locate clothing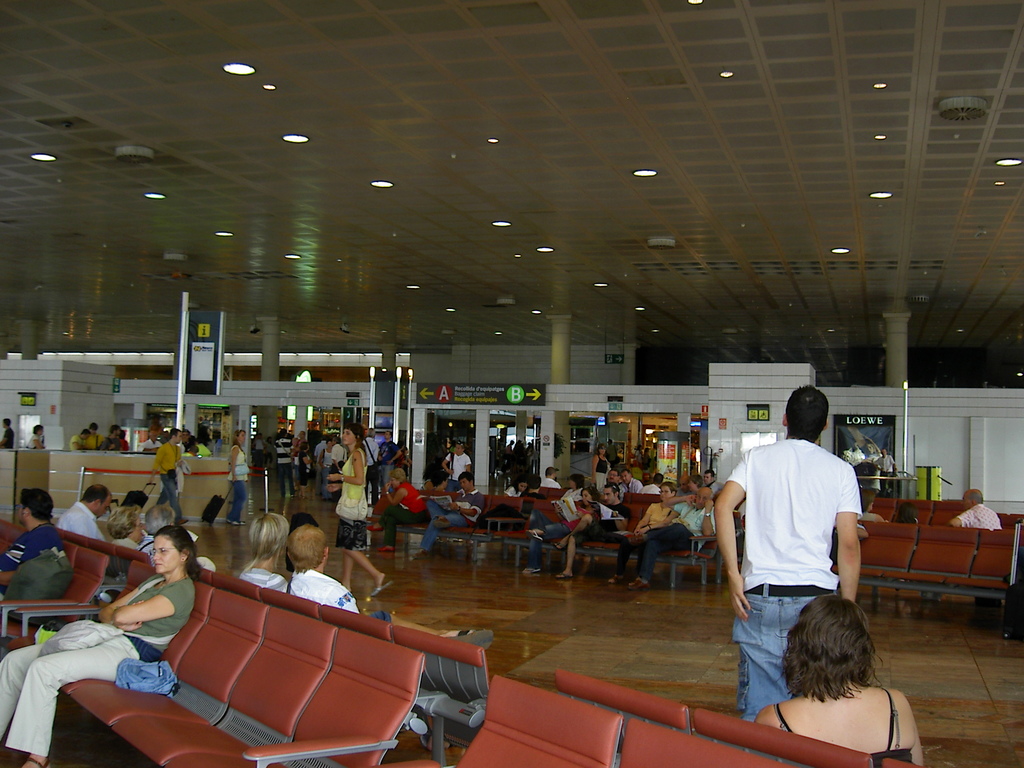
(0, 515, 67, 585)
